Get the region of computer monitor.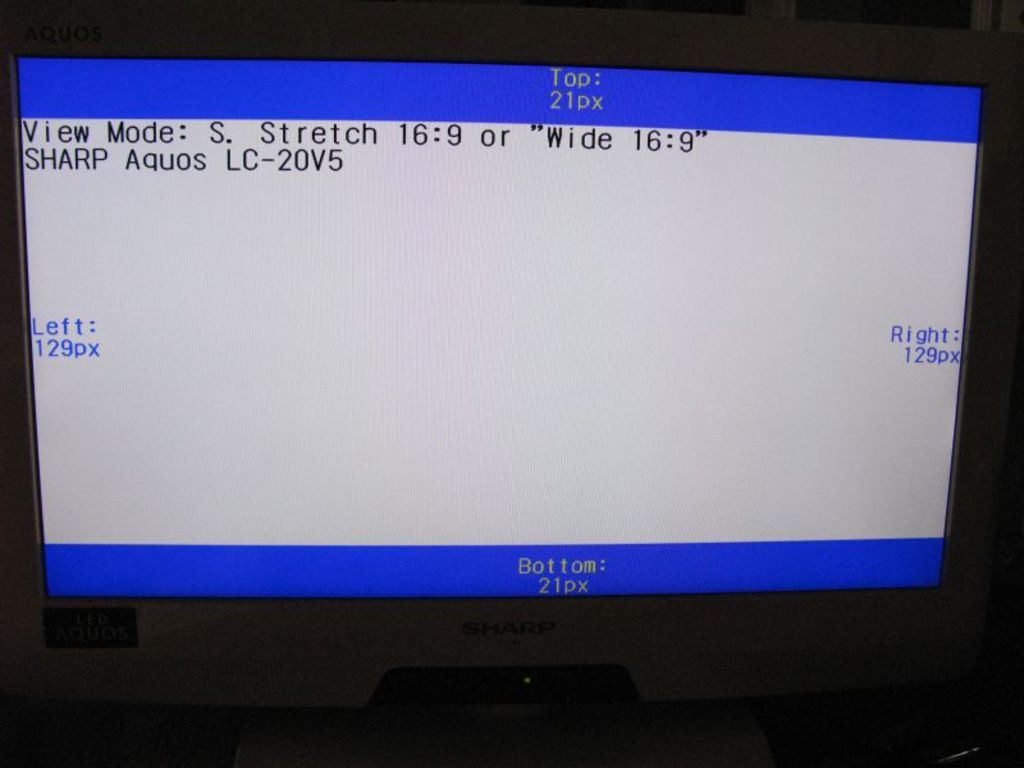
BBox(0, 0, 1016, 723).
